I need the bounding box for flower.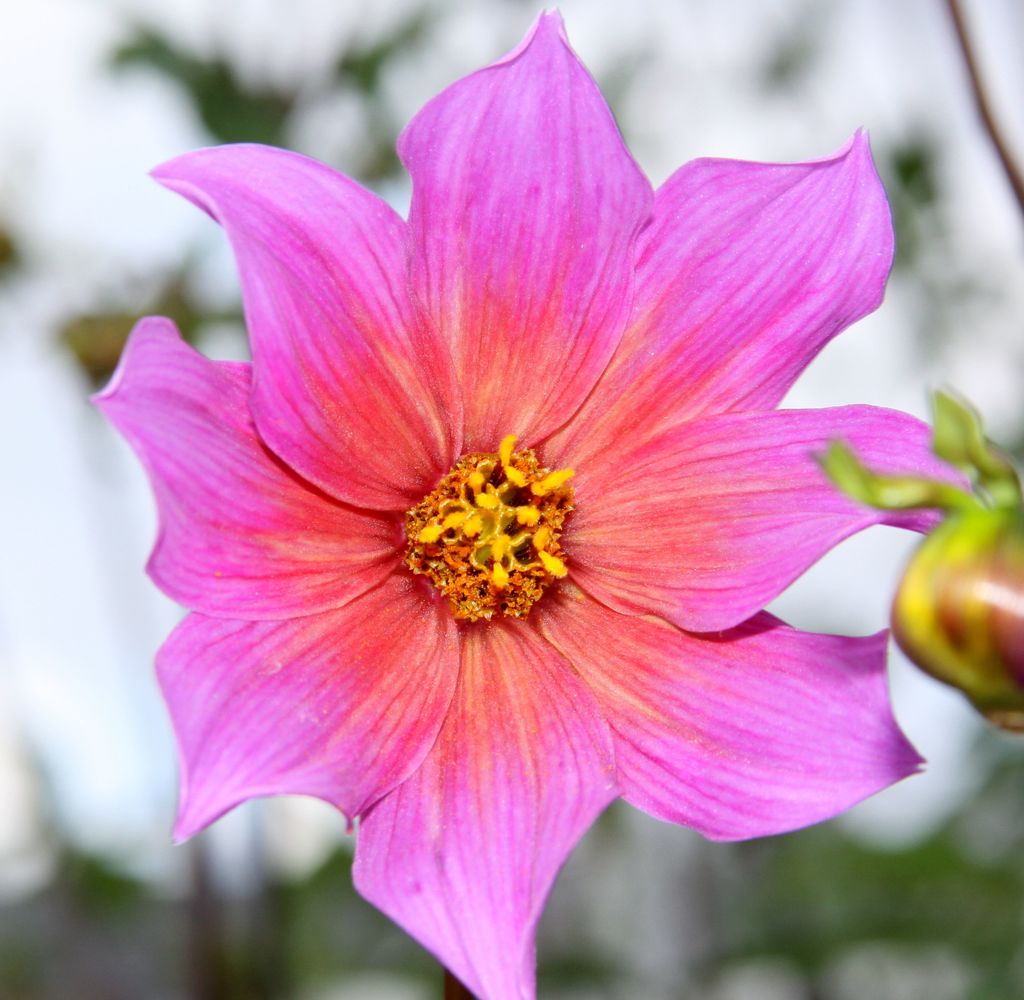
Here it is: [x1=65, y1=42, x2=973, y2=974].
